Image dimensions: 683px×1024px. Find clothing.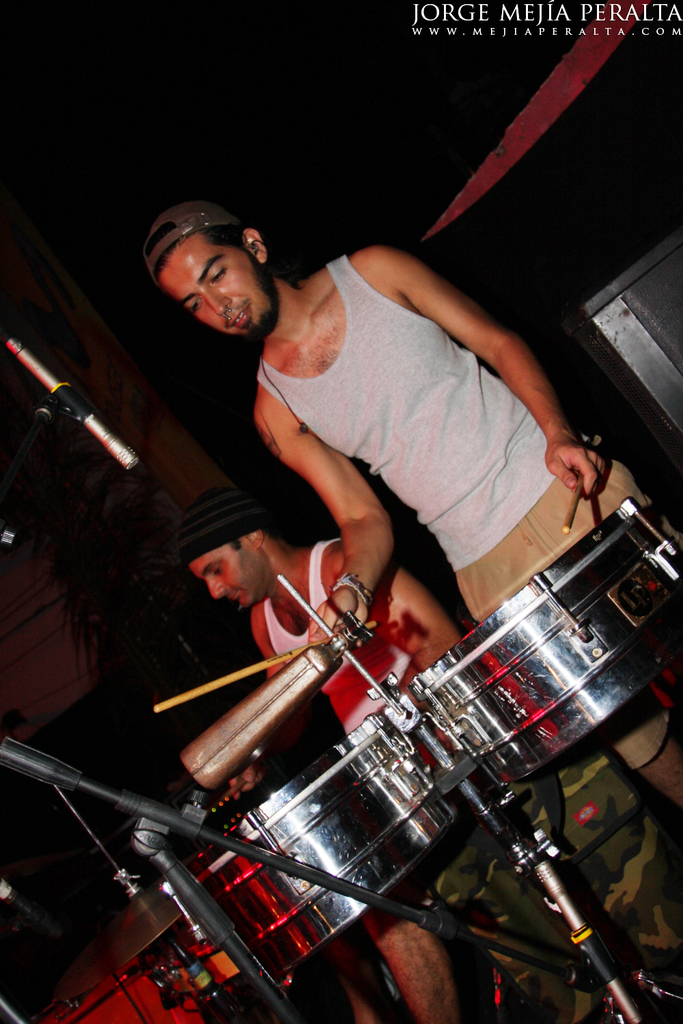
(229, 254, 673, 799).
